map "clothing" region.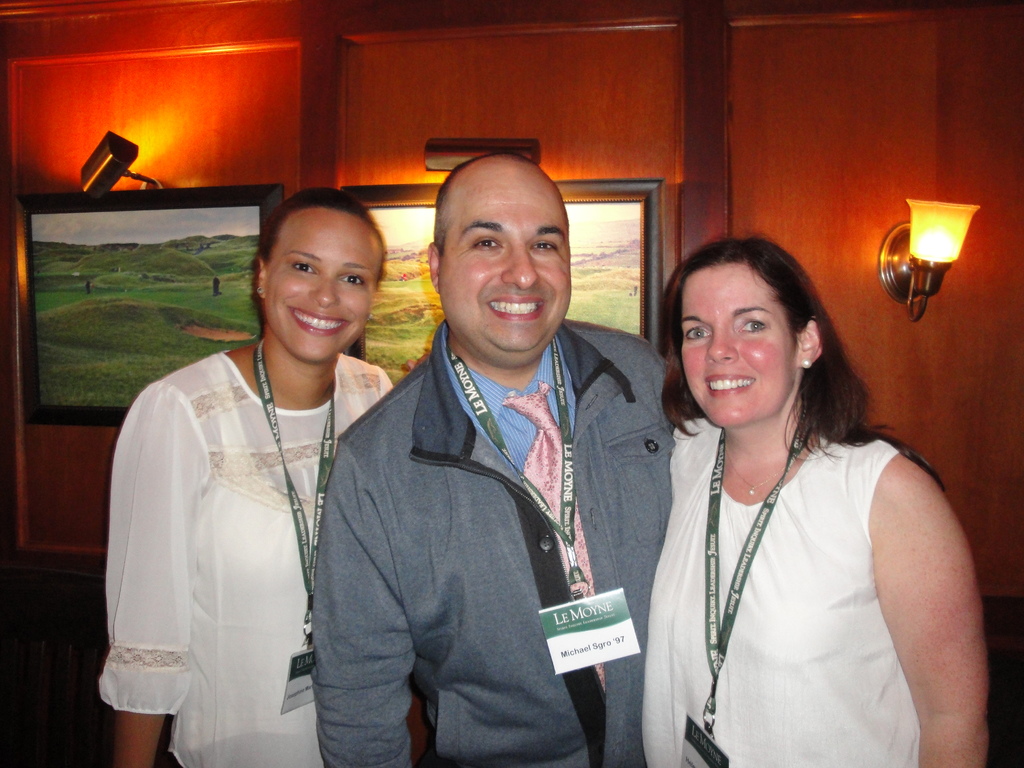
Mapped to {"left": 102, "top": 352, "right": 392, "bottom": 767}.
